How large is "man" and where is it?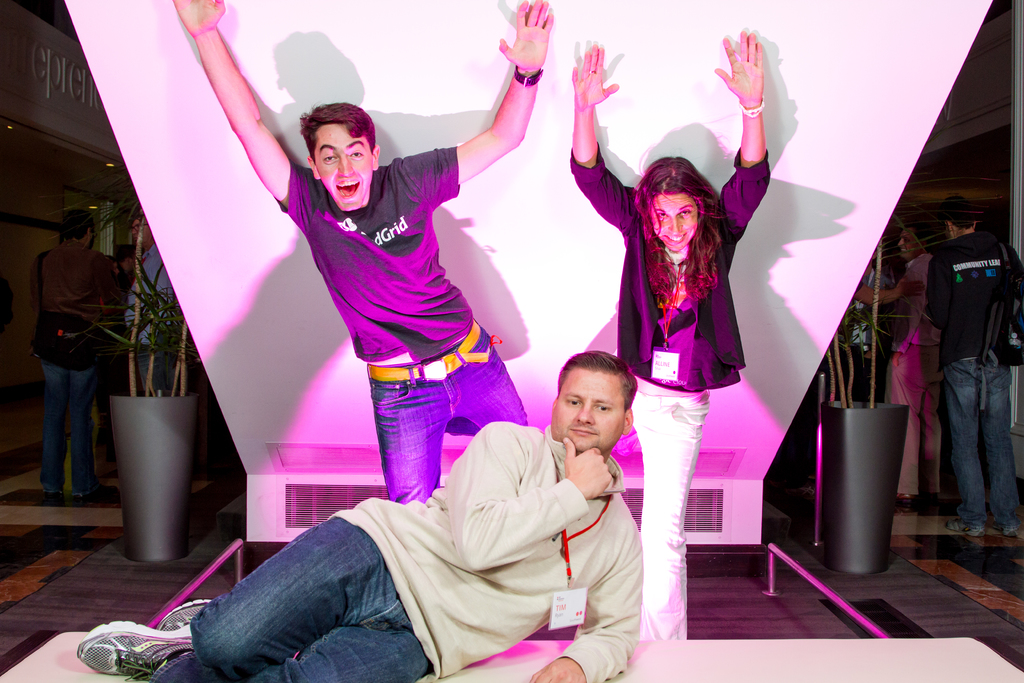
Bounding box: crop(170, 0, 555, 500).
